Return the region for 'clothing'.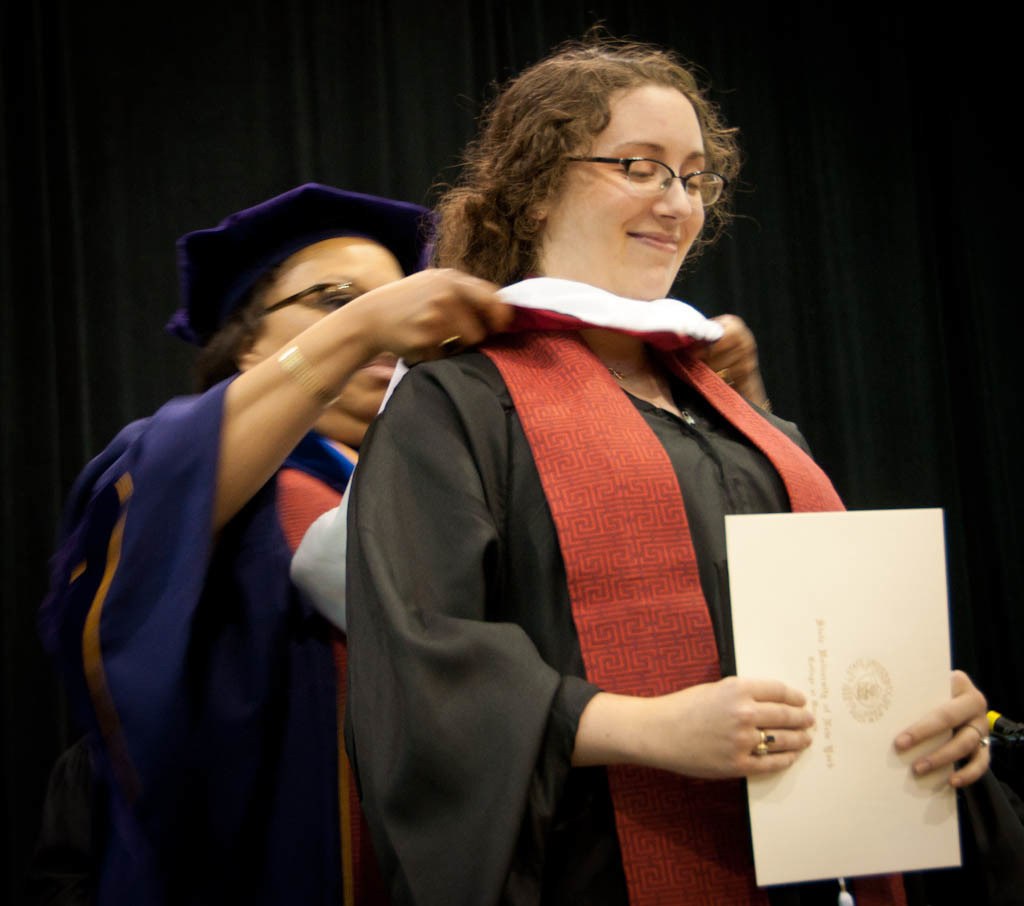
(x1=328, y1=253, x2=1023, y2=905).
